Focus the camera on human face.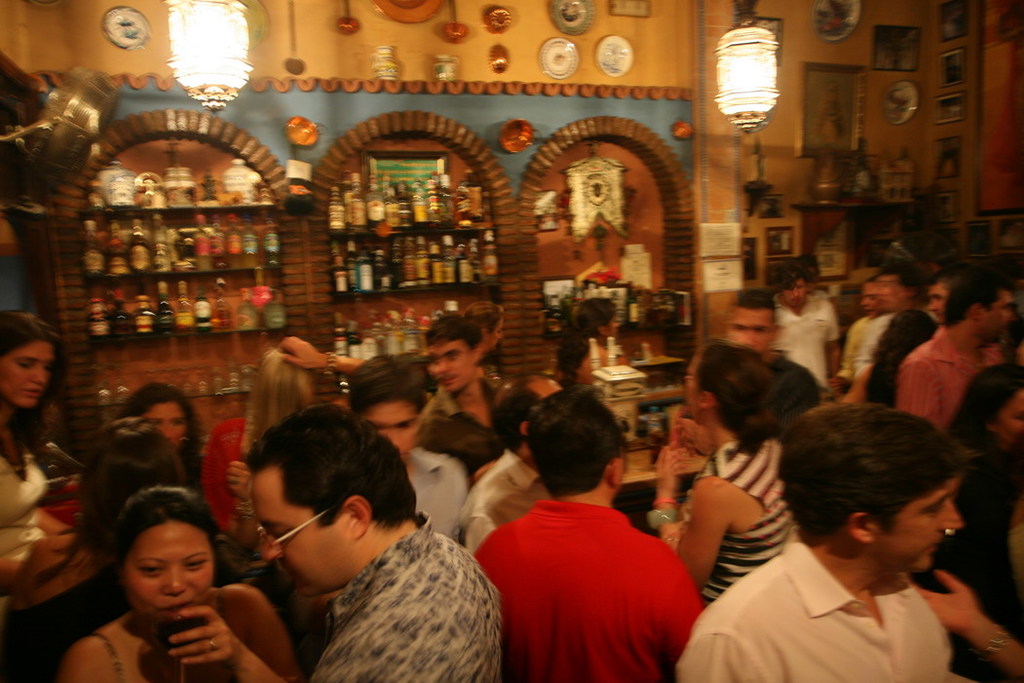
Focus region: 119:525:218:621.
